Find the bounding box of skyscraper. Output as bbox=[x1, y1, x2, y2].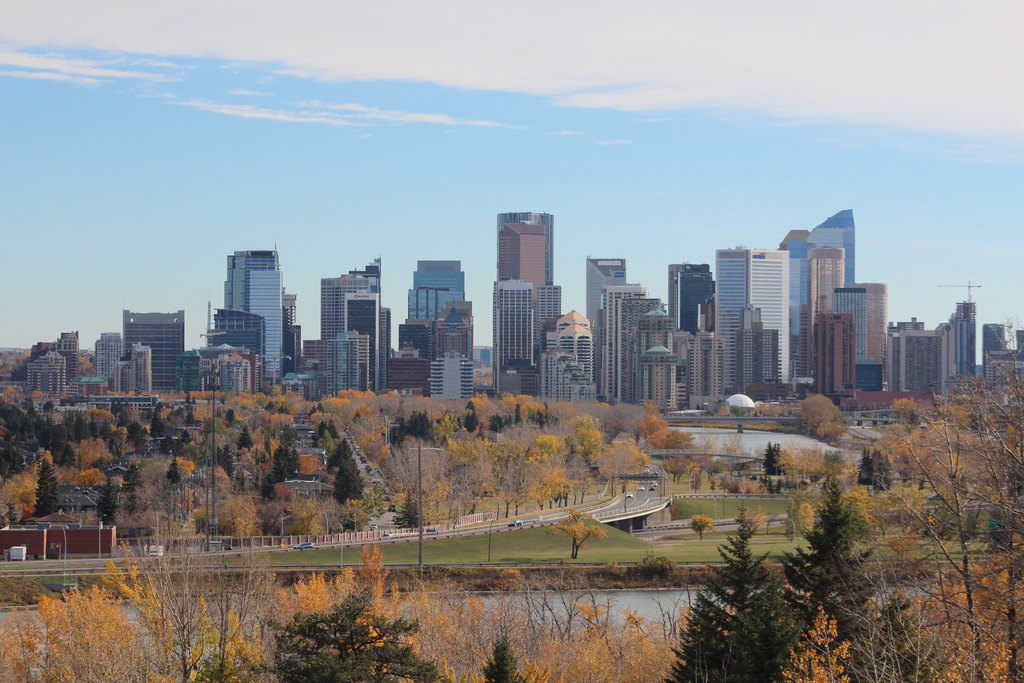
bbox=[399, 319, 429, 359].
